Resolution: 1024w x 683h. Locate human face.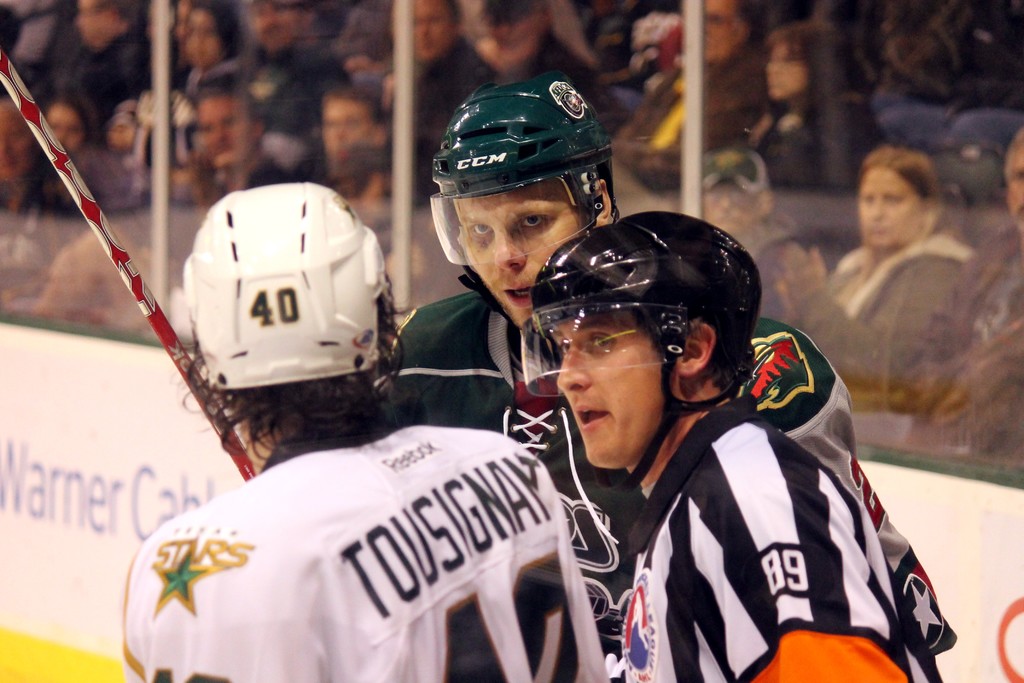
box(444, 191, 586, 325).
